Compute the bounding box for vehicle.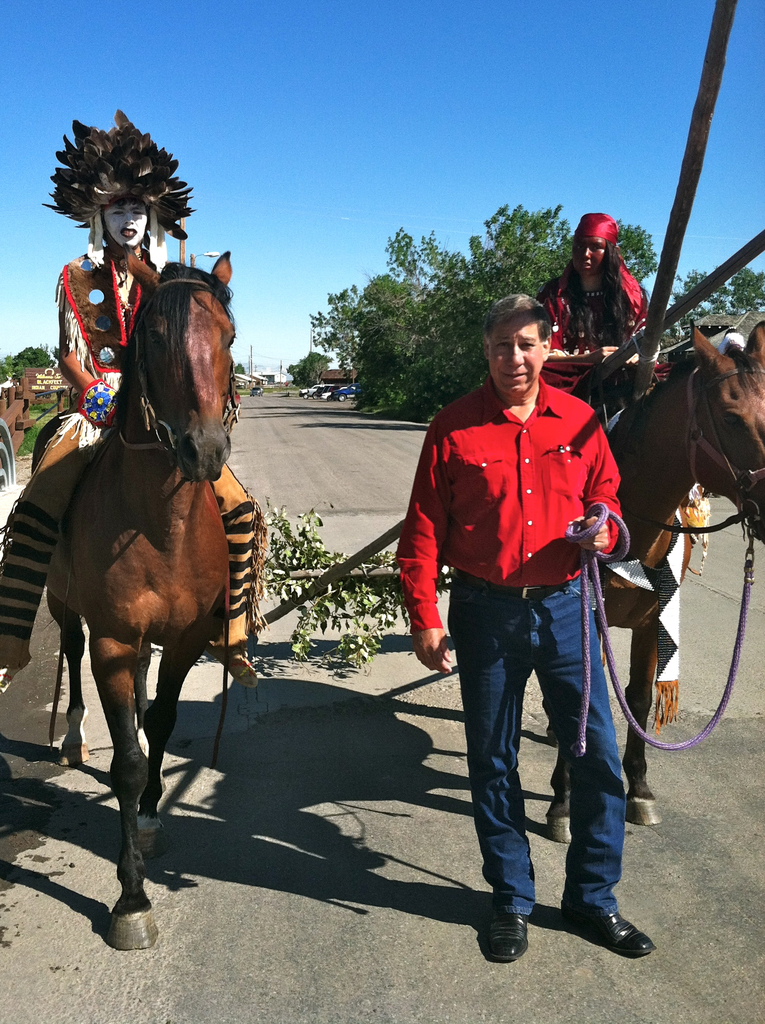
detection(296, 383, 326, 398).
